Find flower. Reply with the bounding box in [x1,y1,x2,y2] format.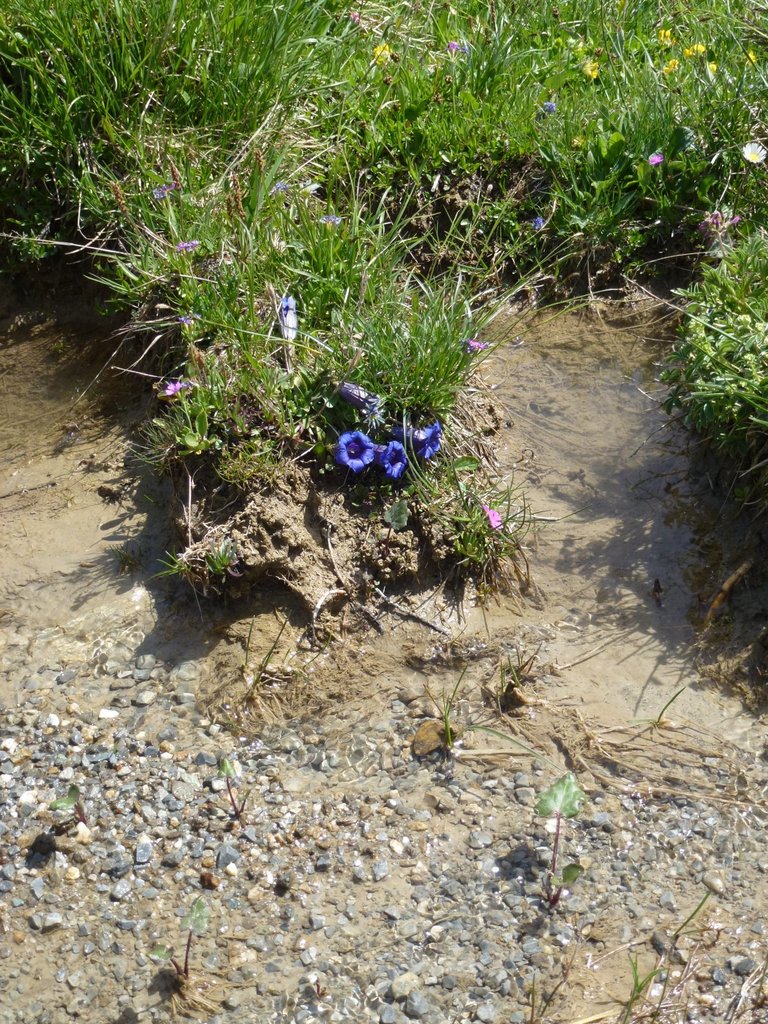
[665,58,681,74].
